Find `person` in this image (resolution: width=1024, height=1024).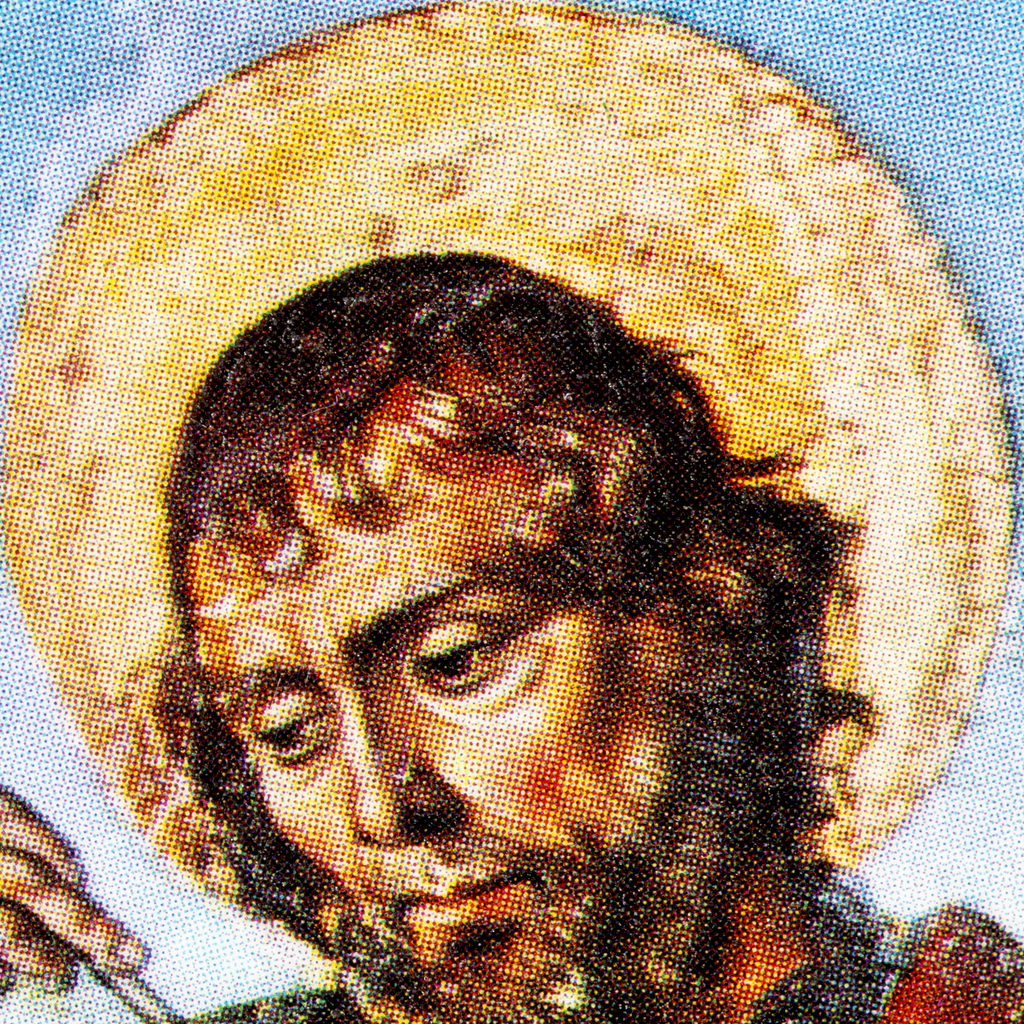
box(0, 53, 1023, 1023).
